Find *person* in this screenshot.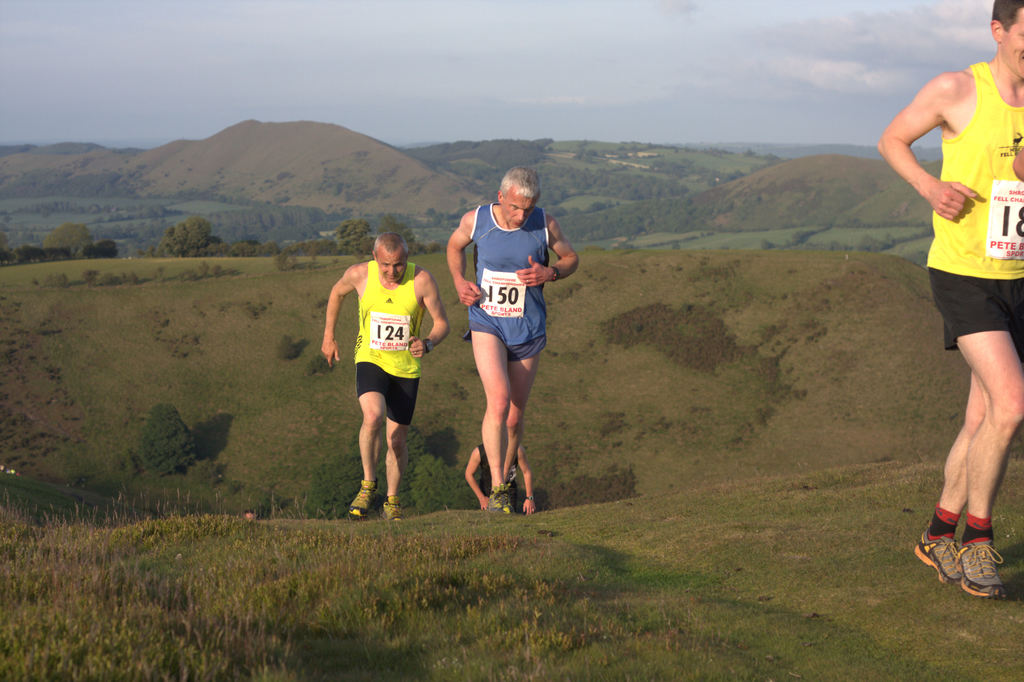
The bounding box for *person* is x1=445 y1=166 x2=575 y2=509.
